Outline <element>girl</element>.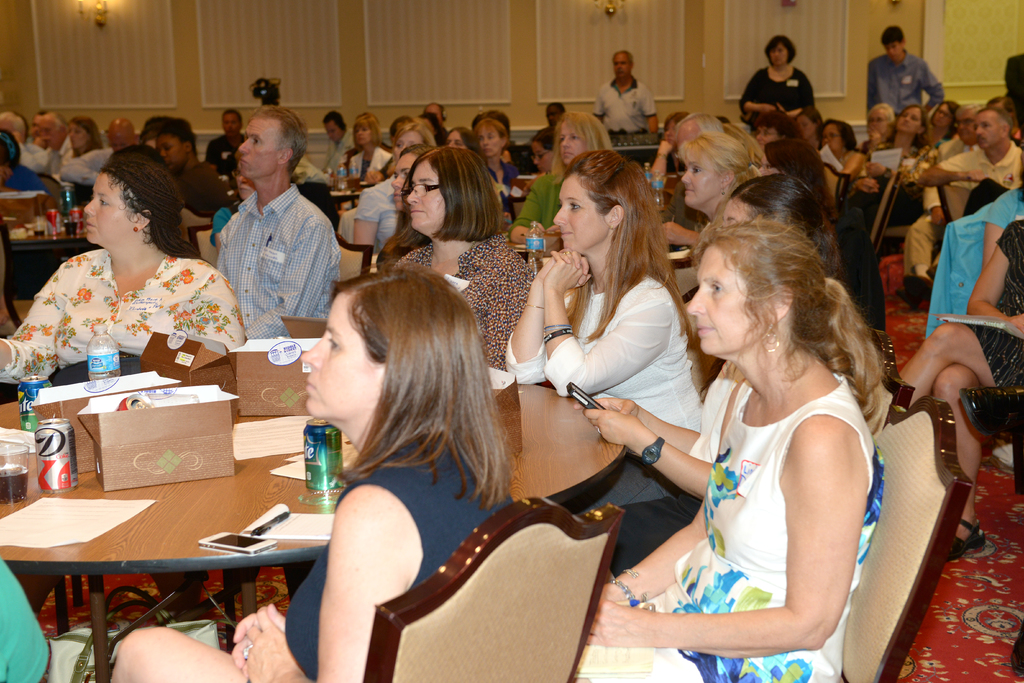
Outline: {"x1": 104, "y1": 263, "x2": 508, "y2": 682}.
